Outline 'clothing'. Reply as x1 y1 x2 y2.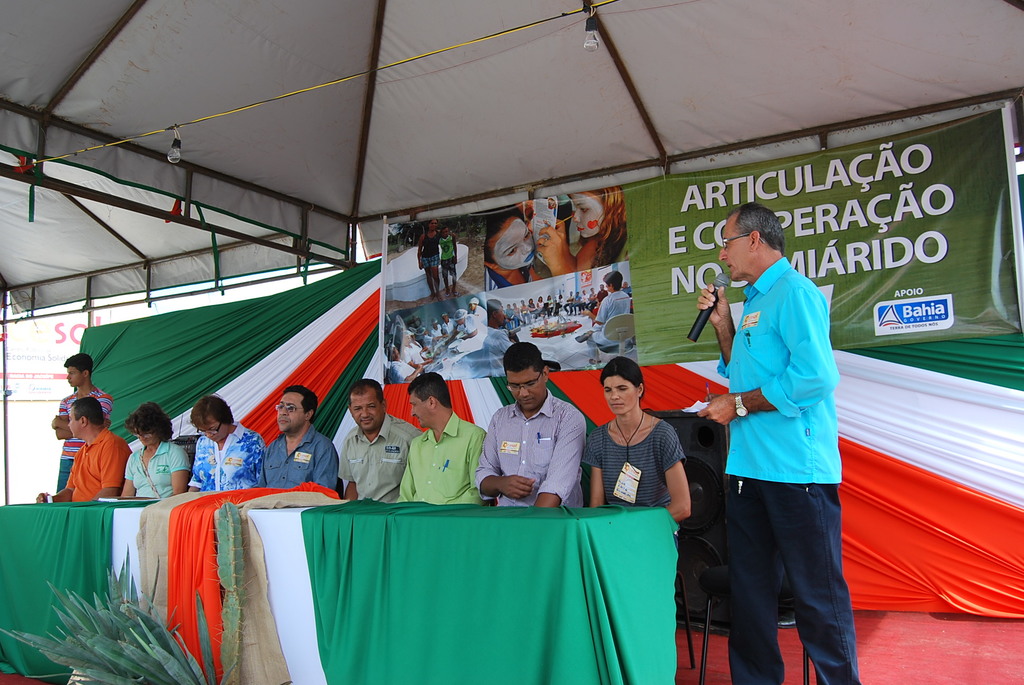
193 428 268 501.
